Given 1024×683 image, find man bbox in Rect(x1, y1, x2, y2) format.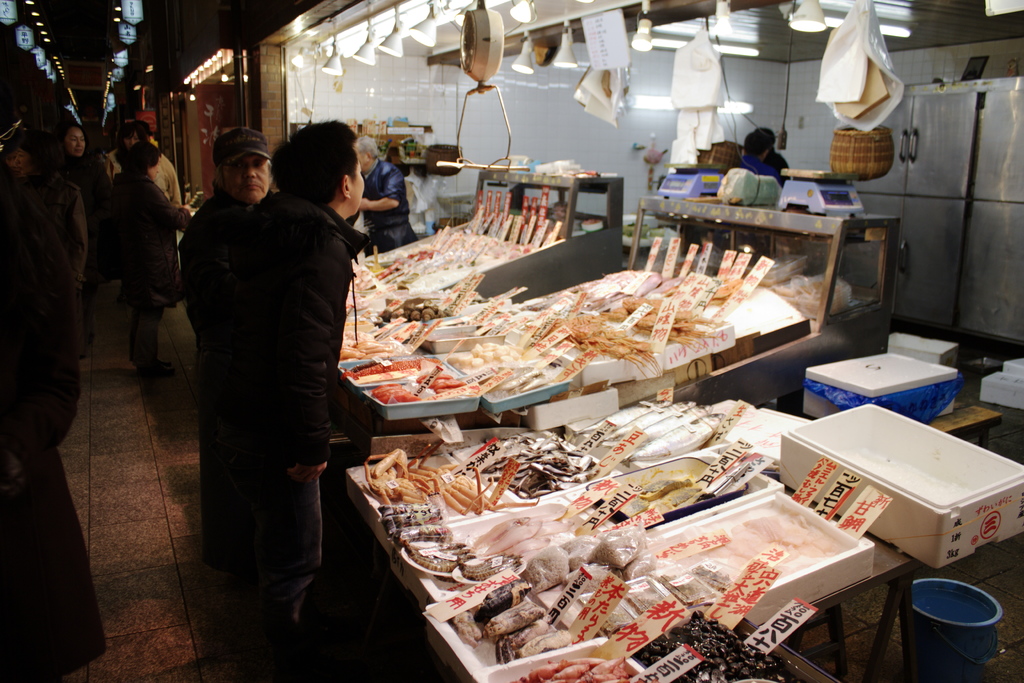
Rect(165, 99, 367, 619).
